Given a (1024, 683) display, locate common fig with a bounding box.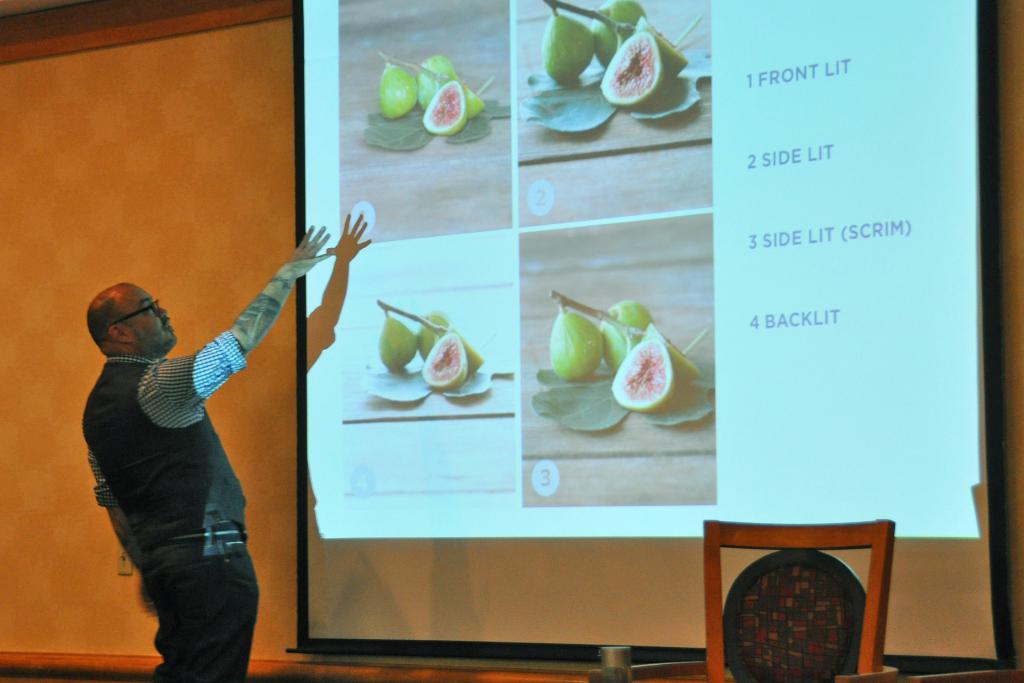
Located: [left=422, top=333, right=466, bottom=388].
